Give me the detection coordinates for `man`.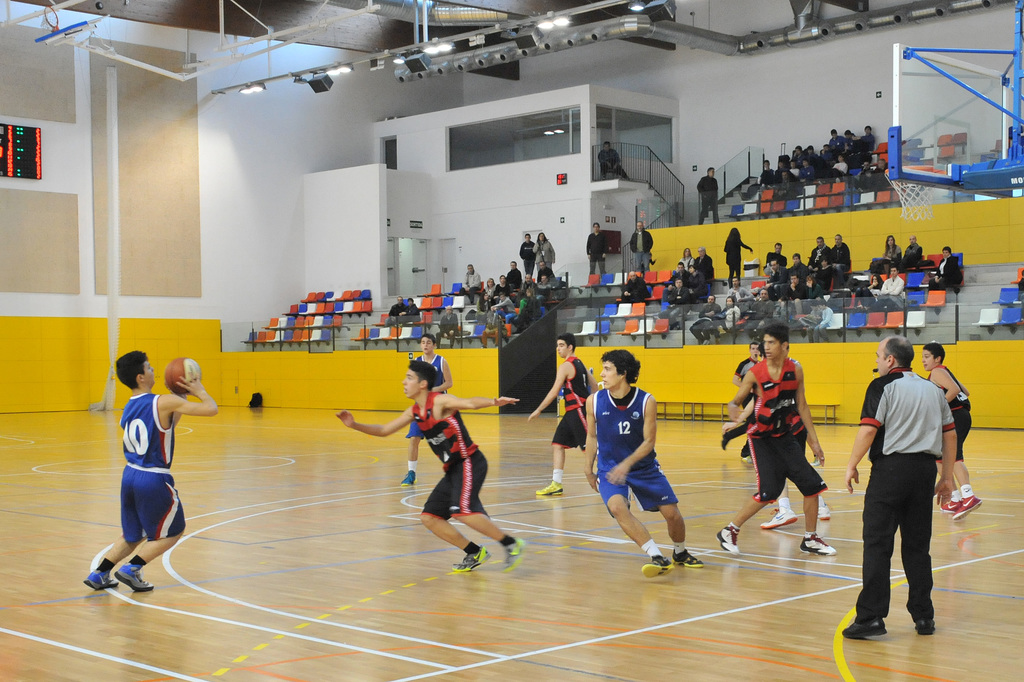
l=841, t=335, r=957, b=635.
